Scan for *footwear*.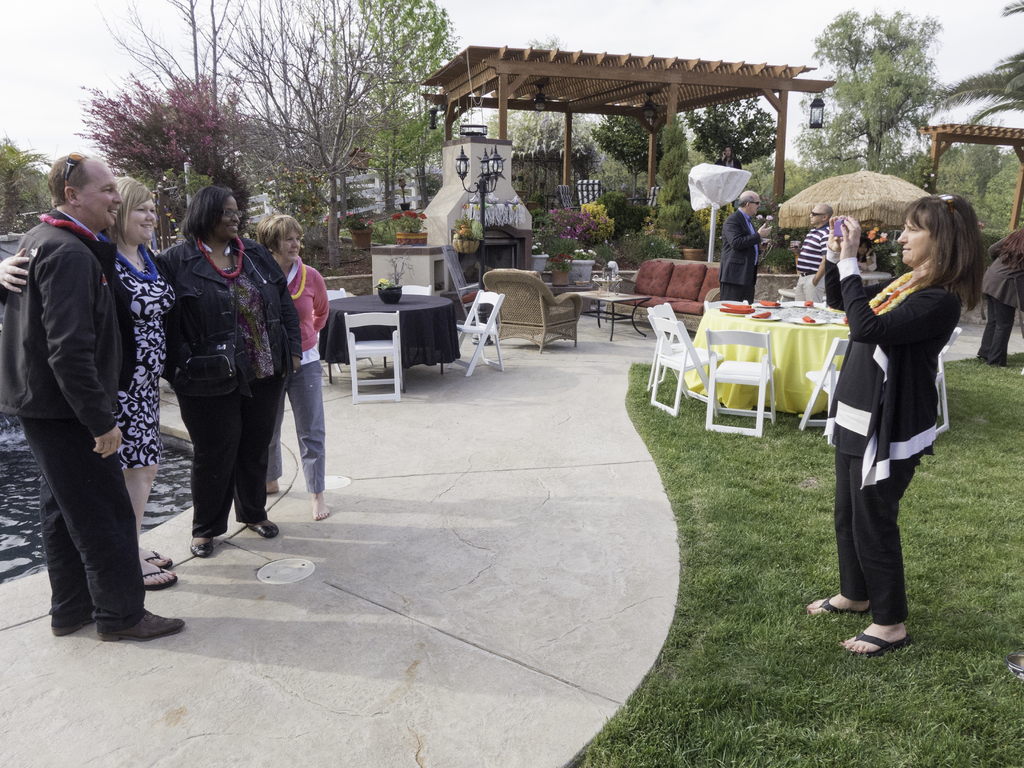
Scan result: crop(140, 545, 168, 568).
